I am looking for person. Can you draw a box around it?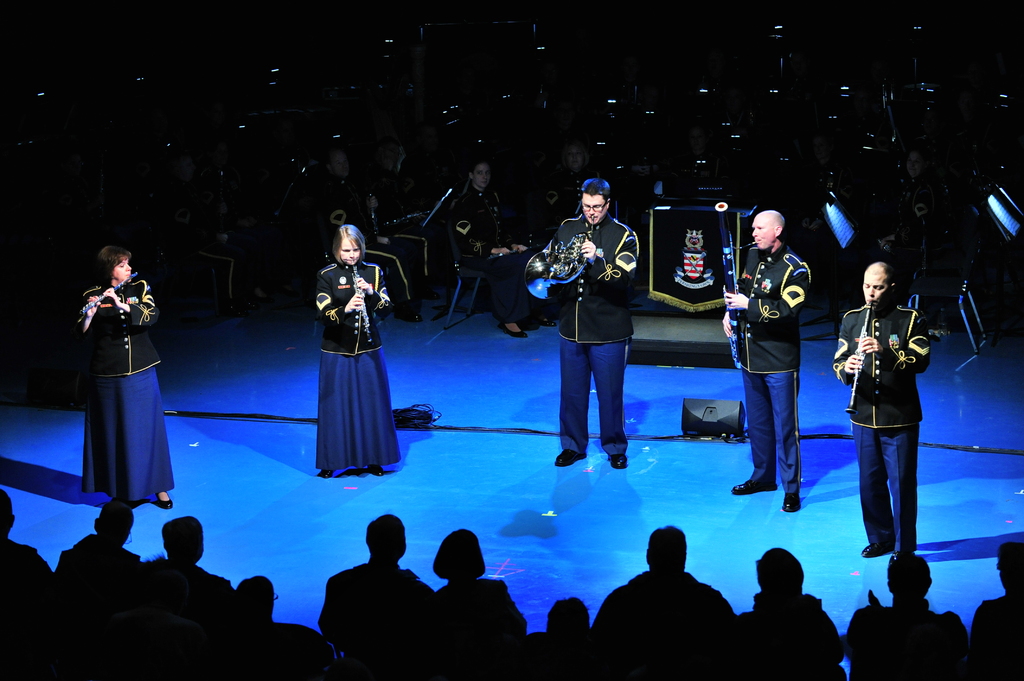
Sure, the bounding box is x1=548, y1=138, x2=604, y2=218.
